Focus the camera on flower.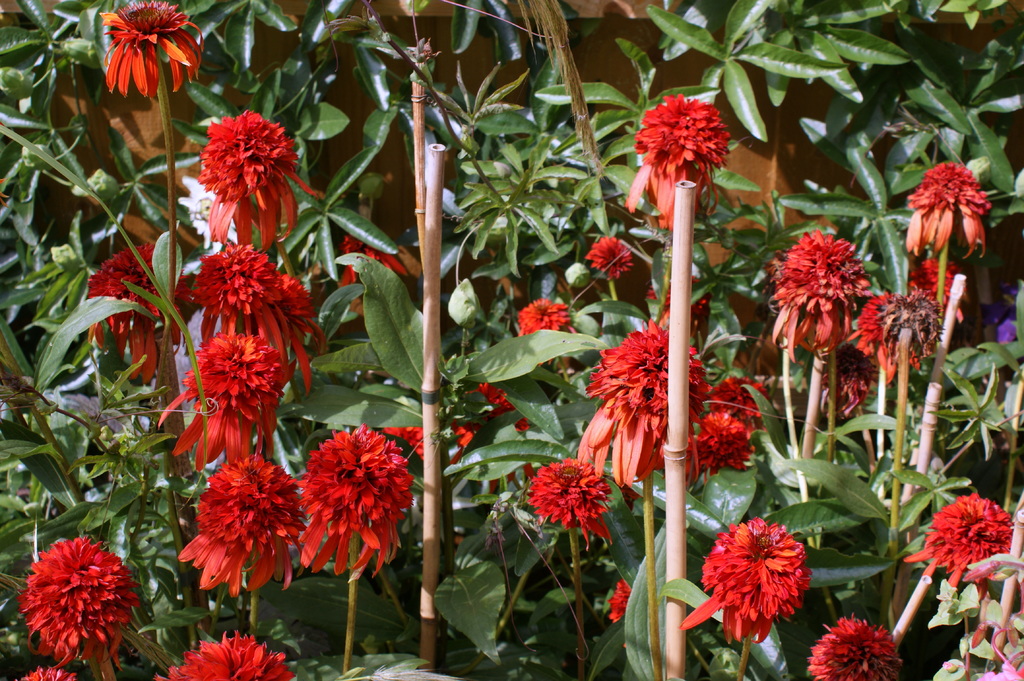
Focus region: left=155, top=335, right=294, bottom=472.
